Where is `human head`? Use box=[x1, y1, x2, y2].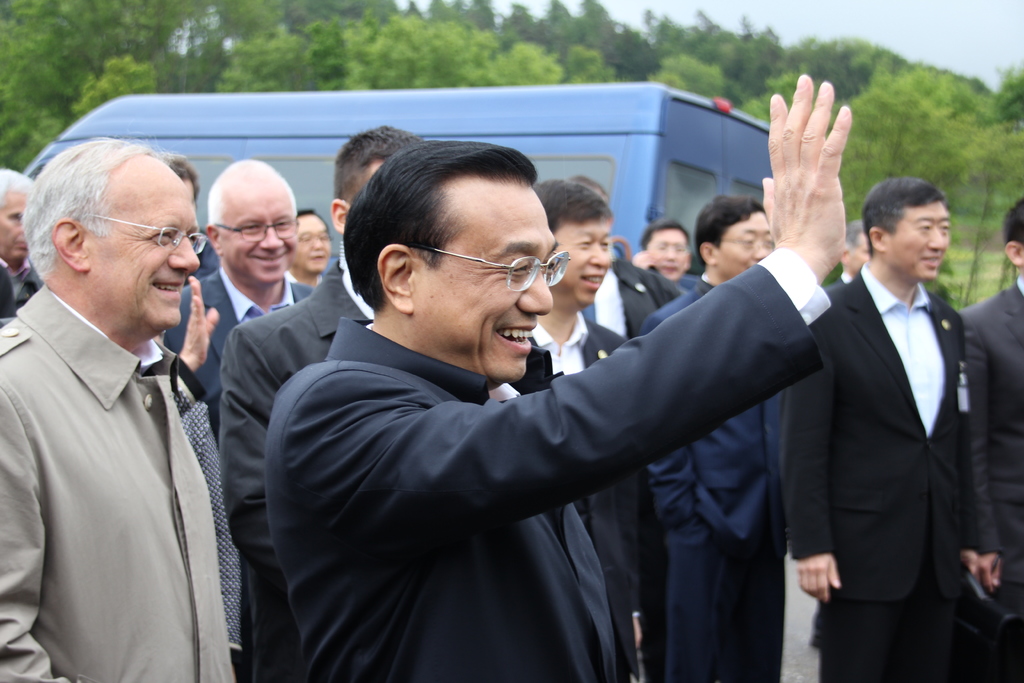
box=[640, 217, 692, 282].
